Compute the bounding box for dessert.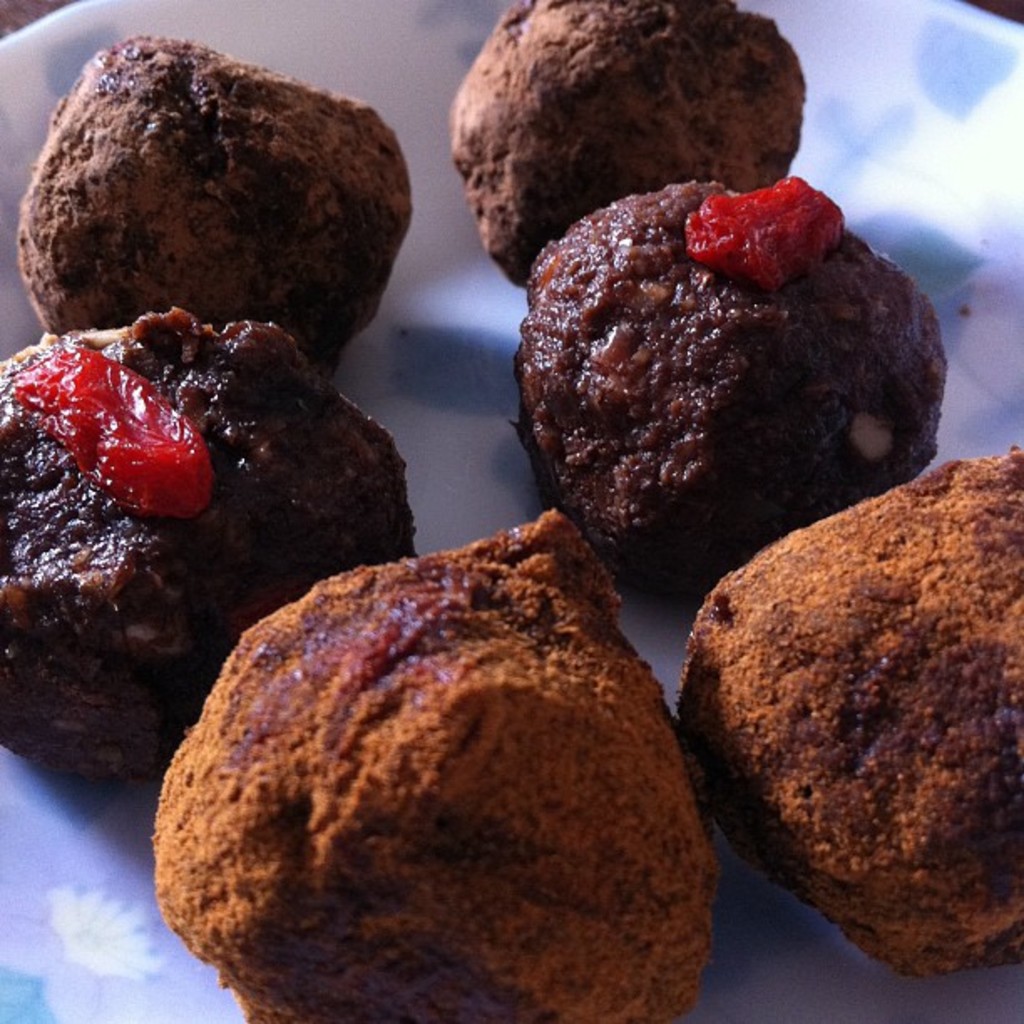
detection(673, 450, 1022, 979).
